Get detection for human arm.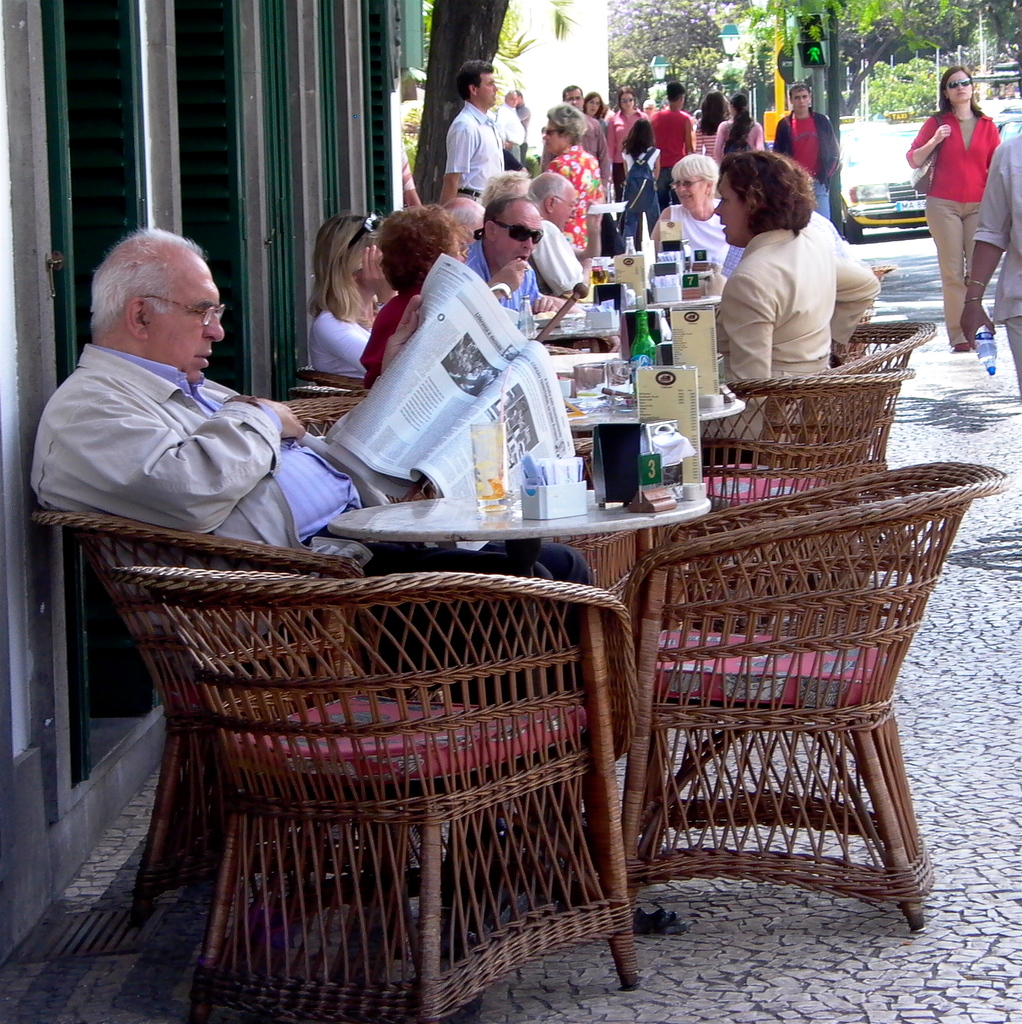
Detection: left=702, top=274, right=775, bottom=439.
